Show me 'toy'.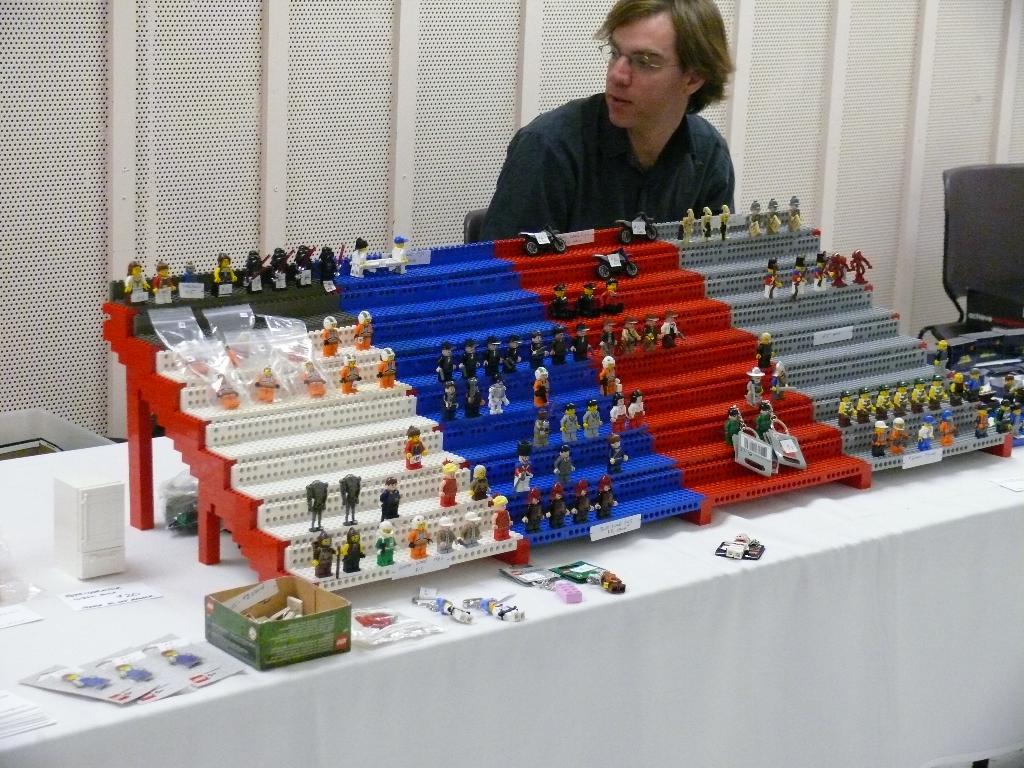
'toy' is here: [301,358,325,398].
